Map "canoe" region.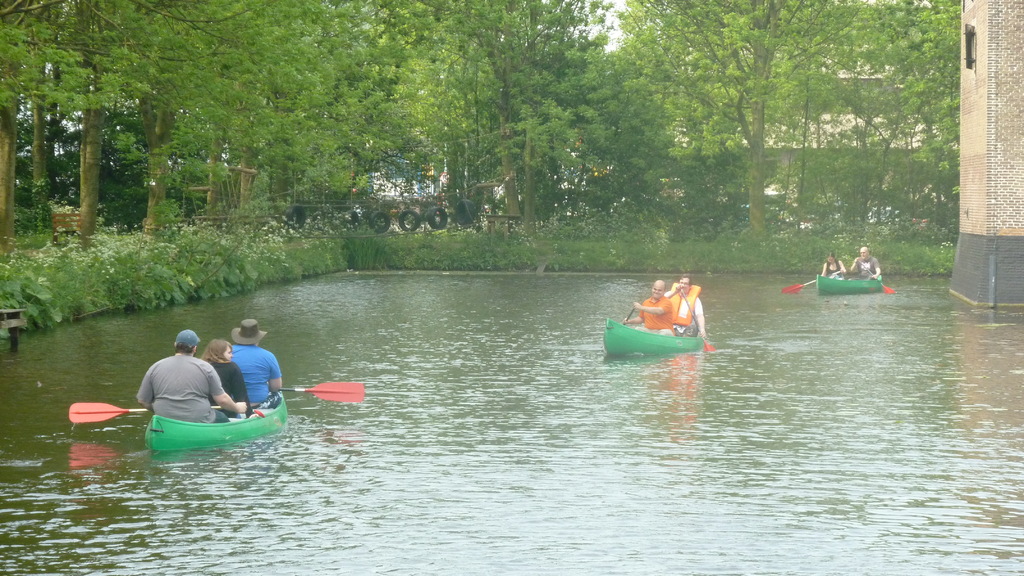
Mapped to (143, 388, 284, 445).
